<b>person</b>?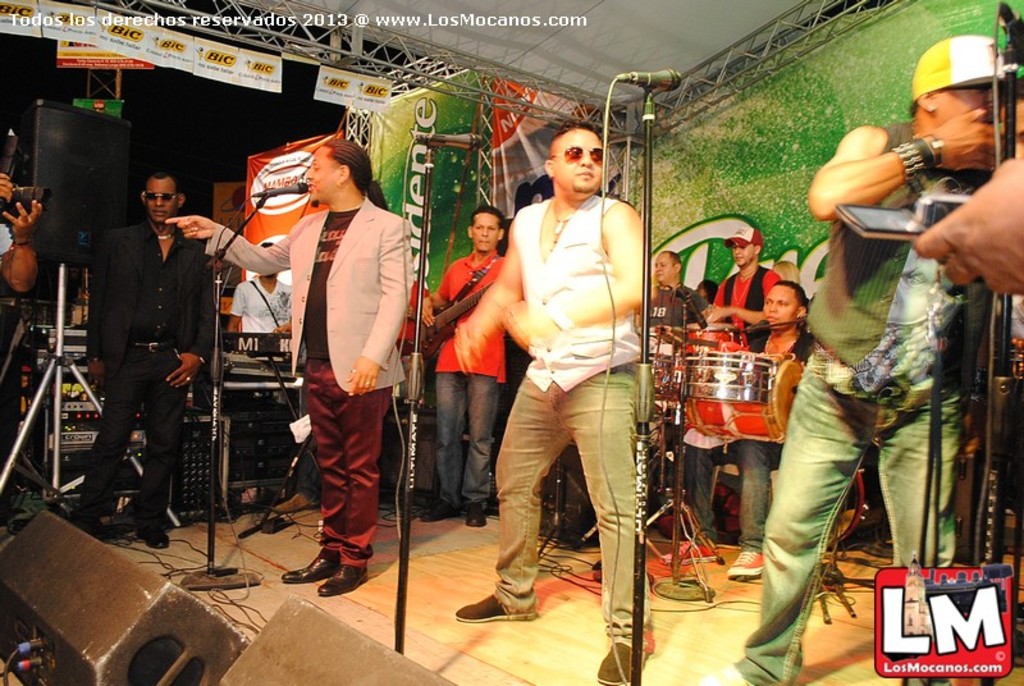
x1=86 y1=129 x2=210 y2=570
